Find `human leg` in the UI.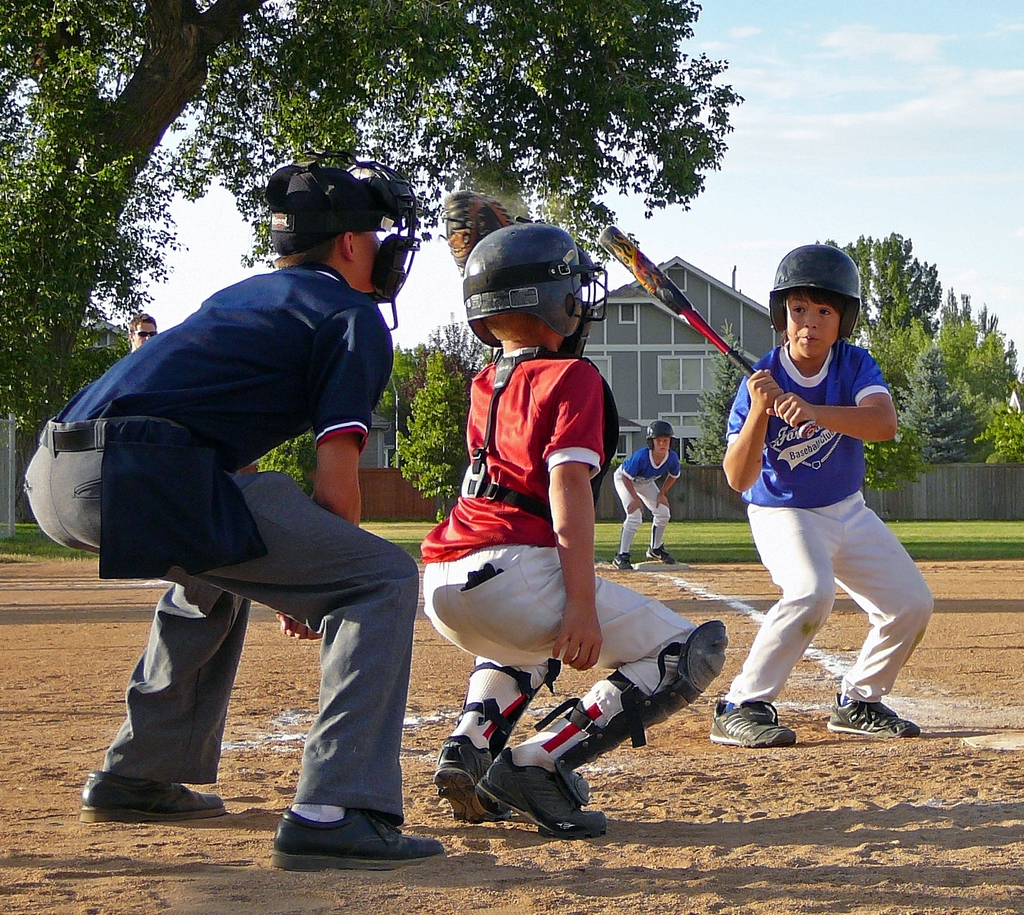
UI element at select_region(714, 501, 831, 757).
